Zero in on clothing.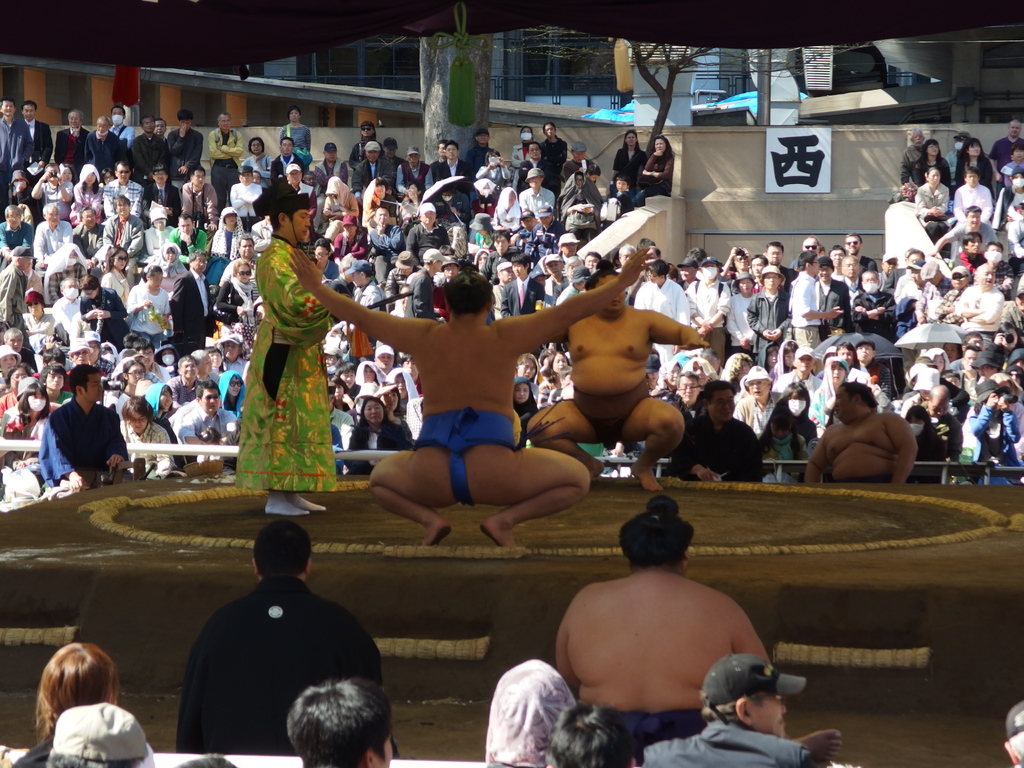
Zeroed in: crop(271, 154, 307, 182).
